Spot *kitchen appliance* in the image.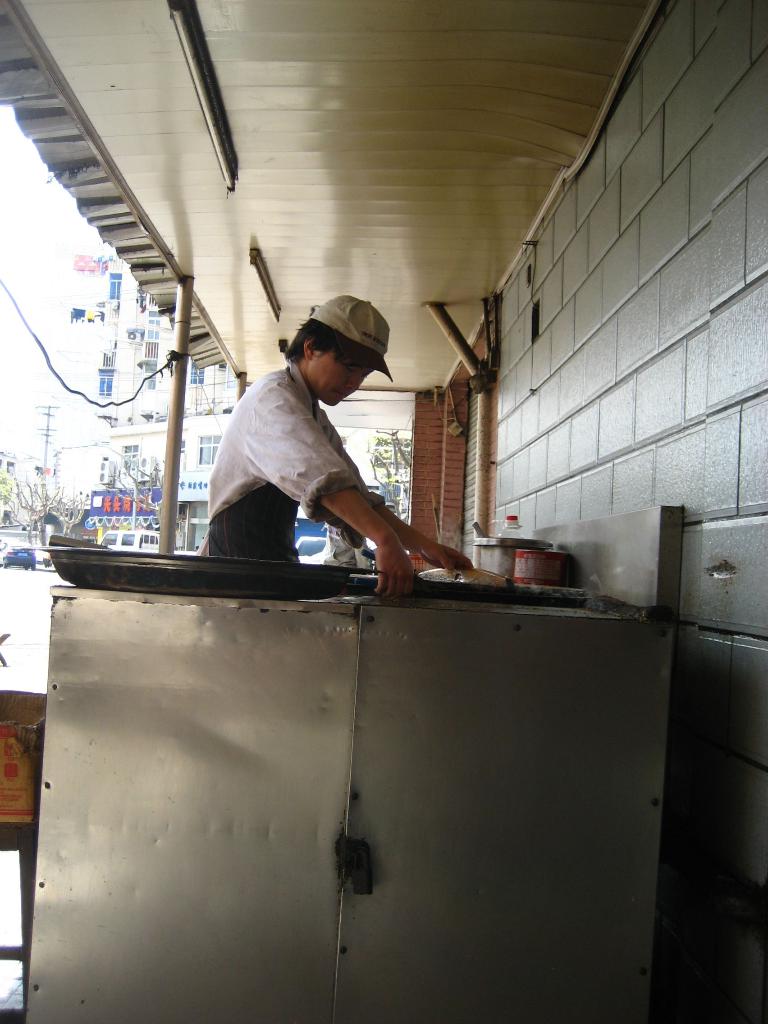
*kitchen appliance* found at (24,575,677,1023).
